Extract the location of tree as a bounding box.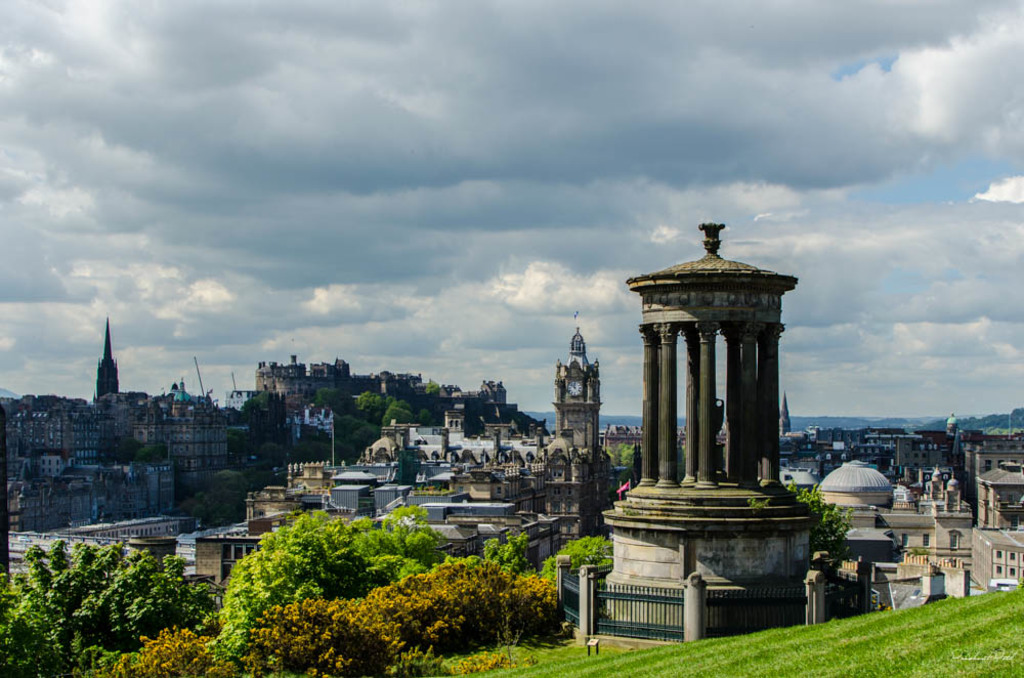
region(238, 599, 409, 677).
